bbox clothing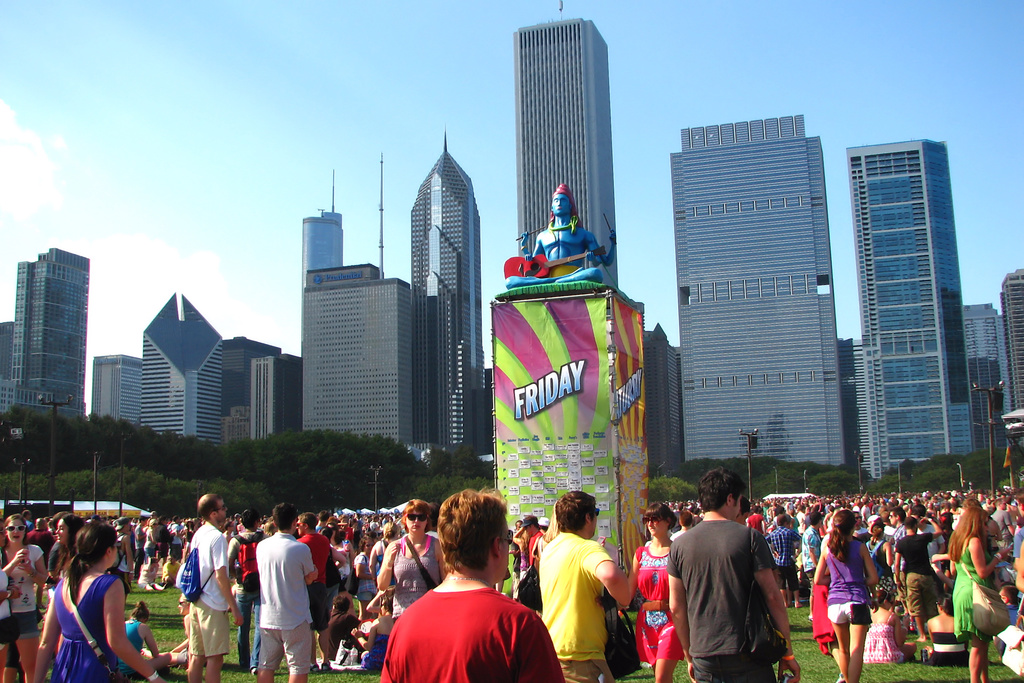
rect(114, 621, 149, 679)
